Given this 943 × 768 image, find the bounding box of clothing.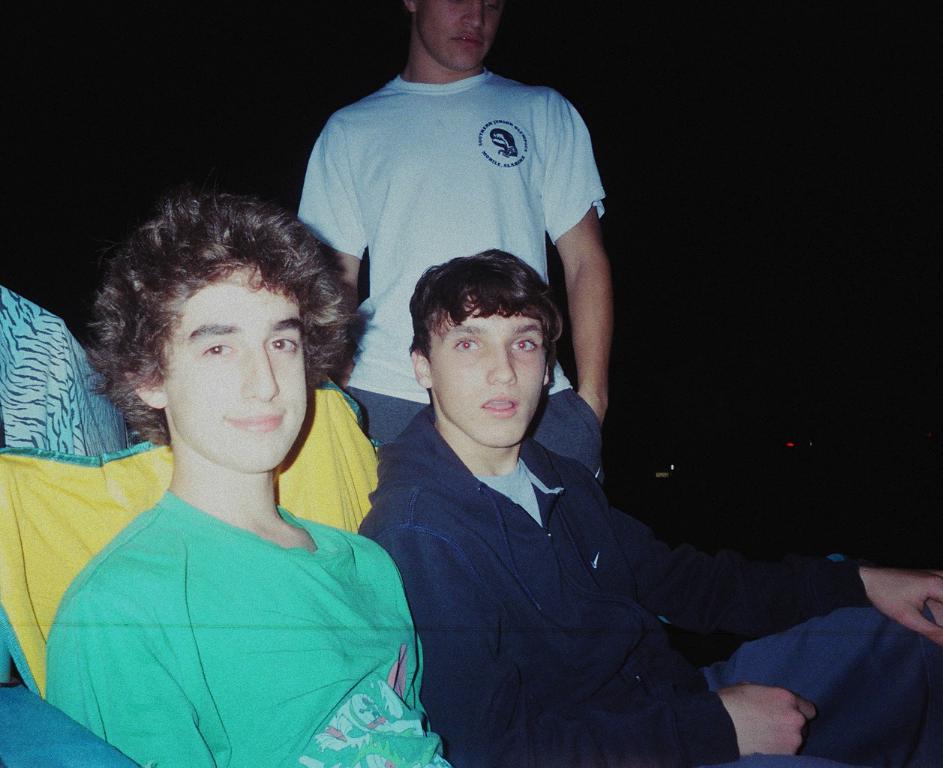
(left=361, top=409, right=942, bottom=767).
